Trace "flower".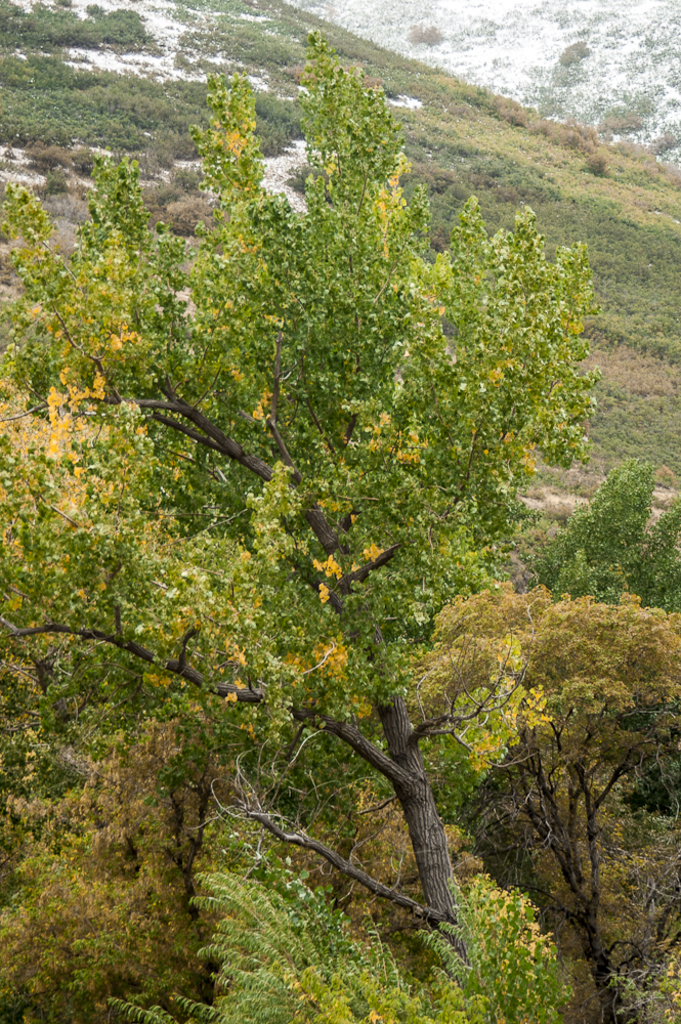
Traced to locate(225, 689, 238, 701).
